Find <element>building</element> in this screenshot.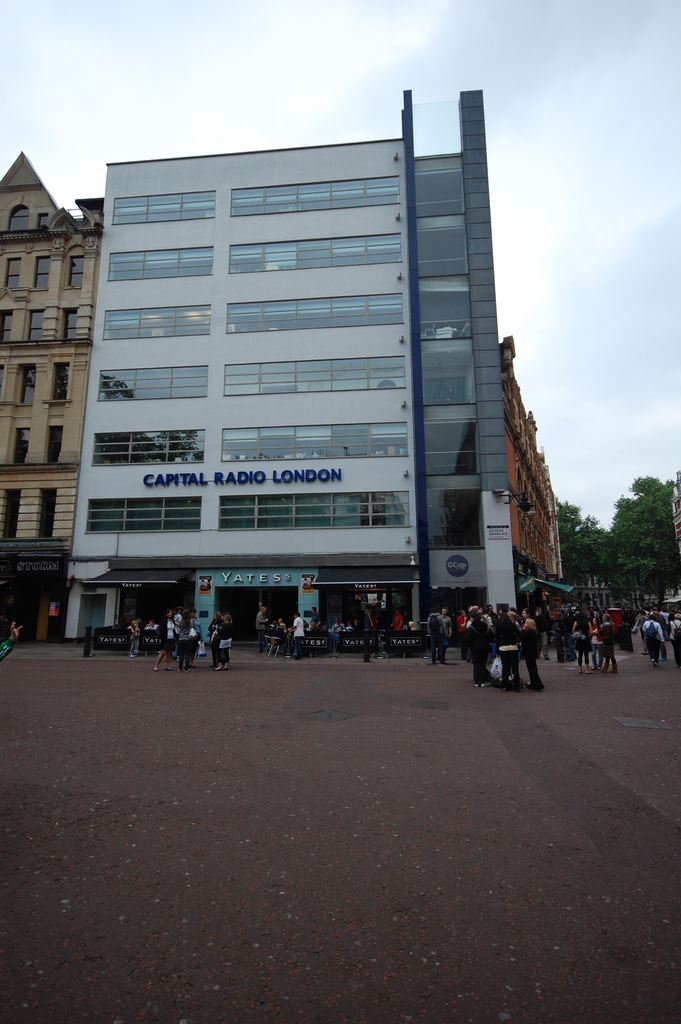
The bounding box for <element>building</element> is {"x1": 0, "y1": 148, "x2": 104, "y2": 645}.
